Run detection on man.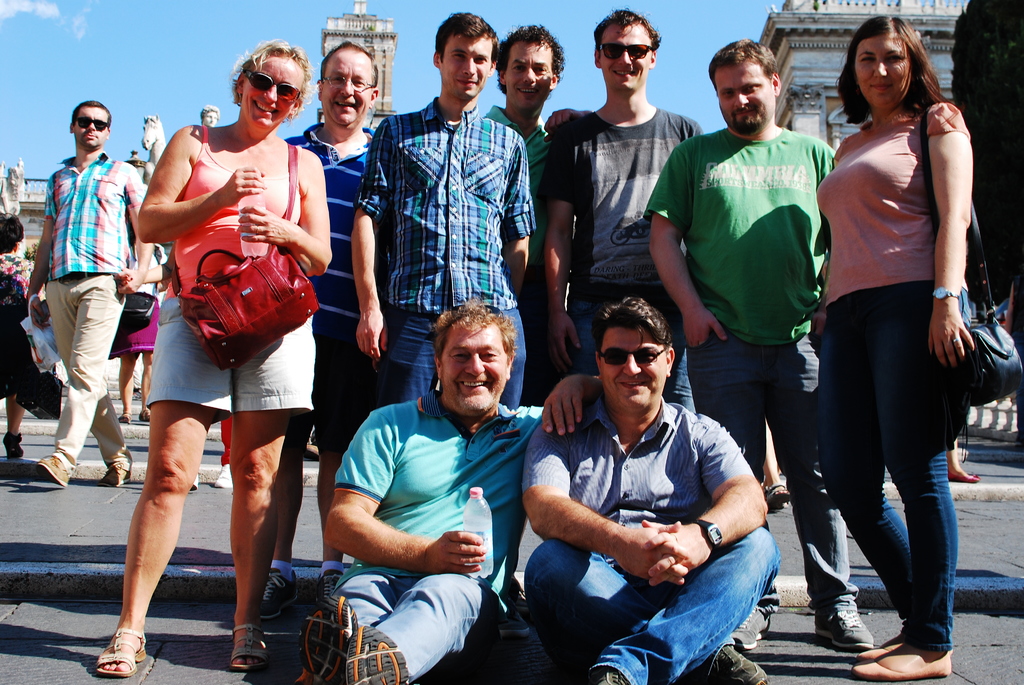
Result: box=[544, 4, 703, 411].
